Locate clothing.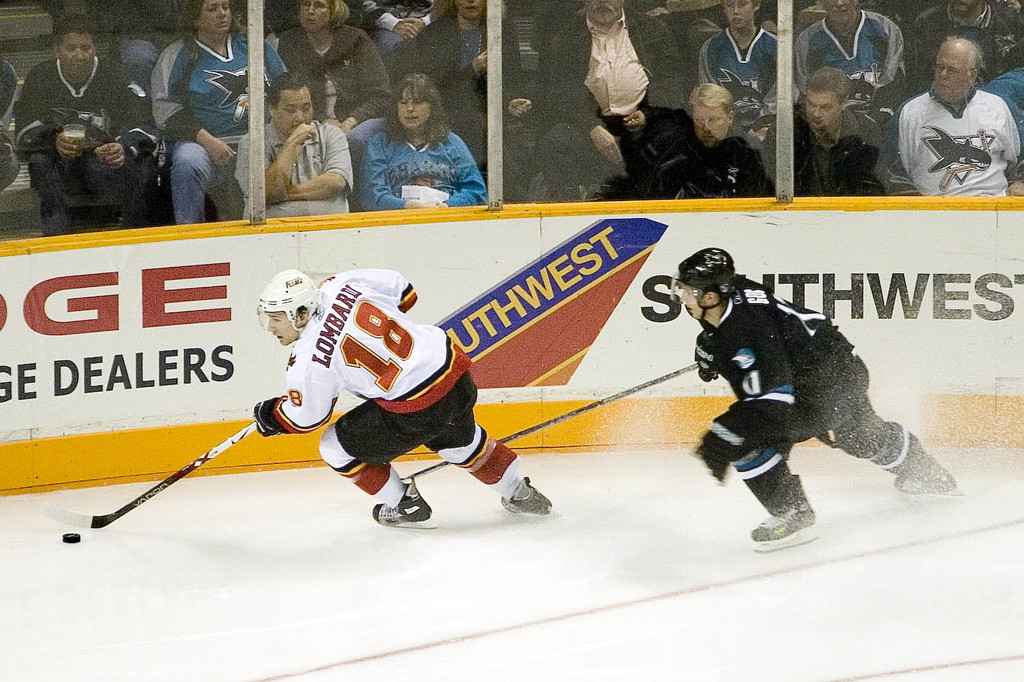
Bounding box: [x1=682, y1=121, x2=775, y2=193].
